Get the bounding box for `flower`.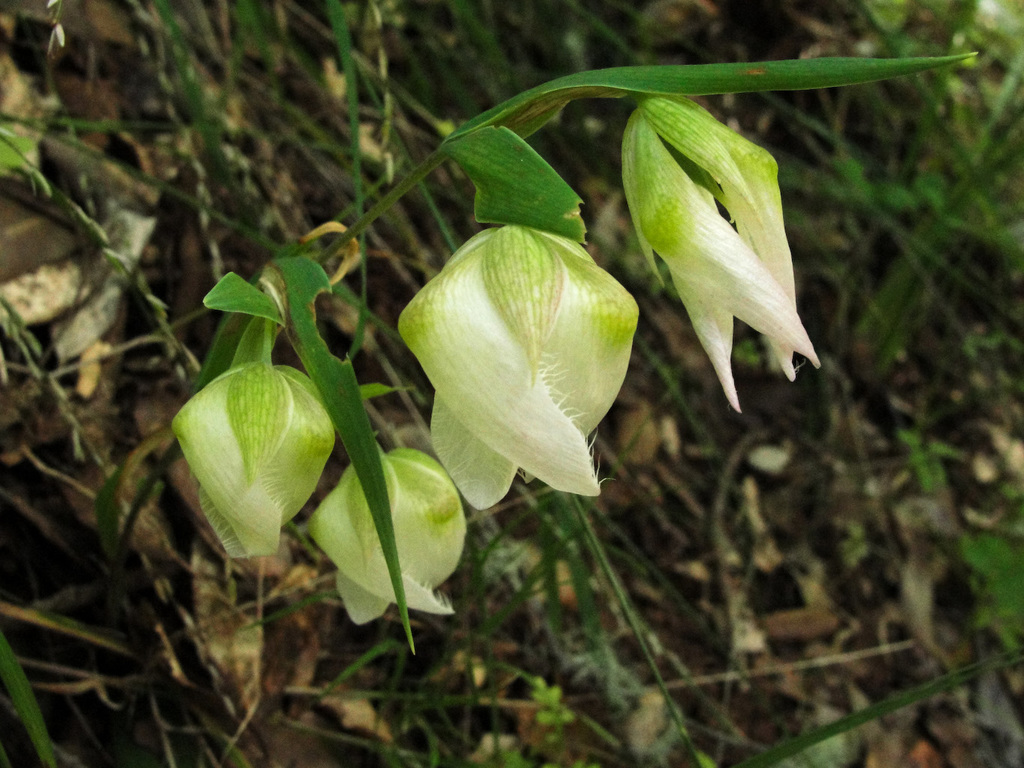
bbox=[311, 442, 458, 628].
